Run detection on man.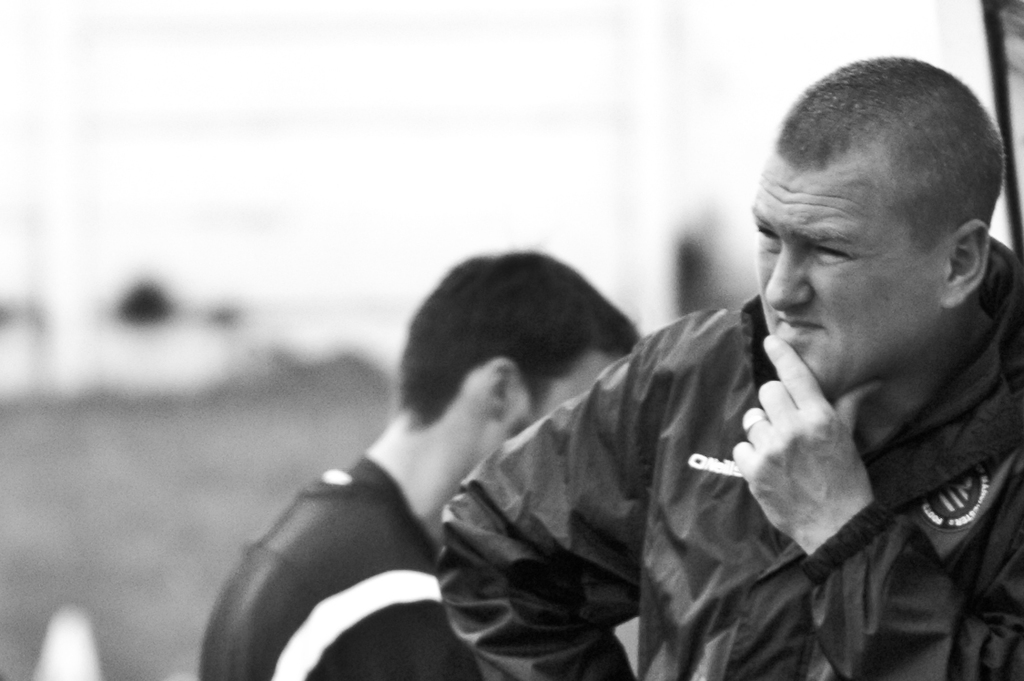
Result: [200, 249, 646, 680].
